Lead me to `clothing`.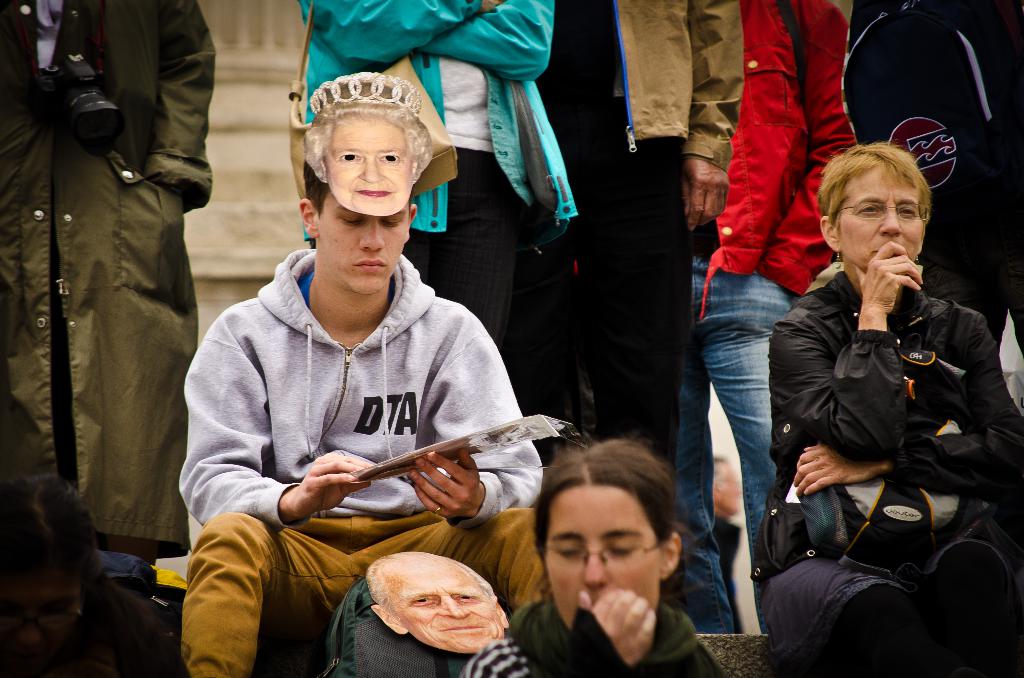
Lead to select_region(664, 0, 860, 633).
